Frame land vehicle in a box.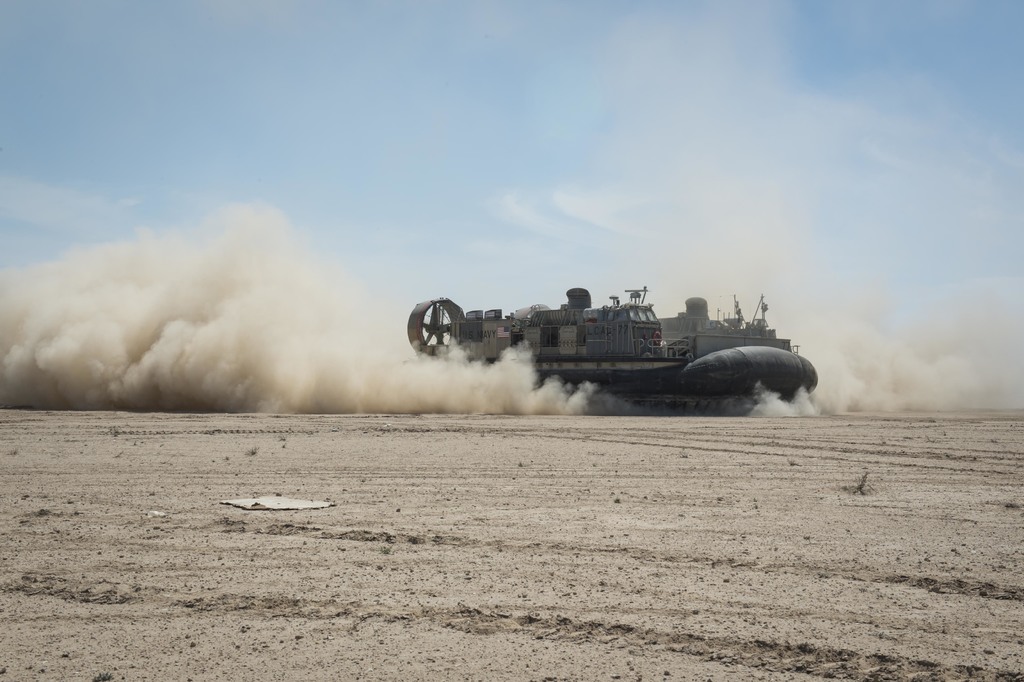
<region>392, 285, 822, 401</region>.
